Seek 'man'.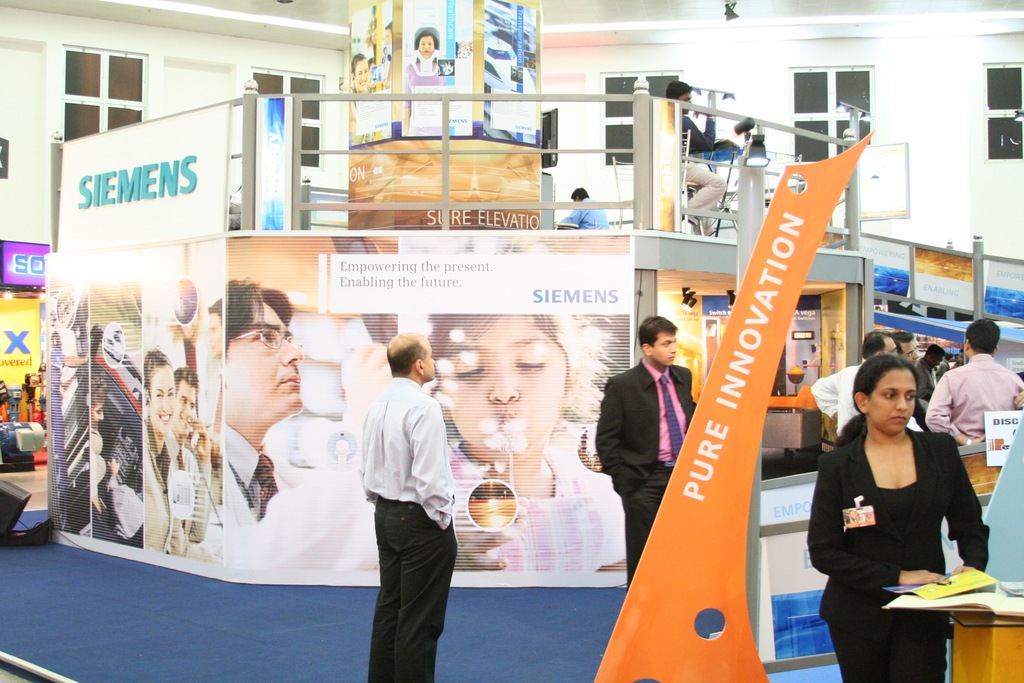
804/332/908/450.
